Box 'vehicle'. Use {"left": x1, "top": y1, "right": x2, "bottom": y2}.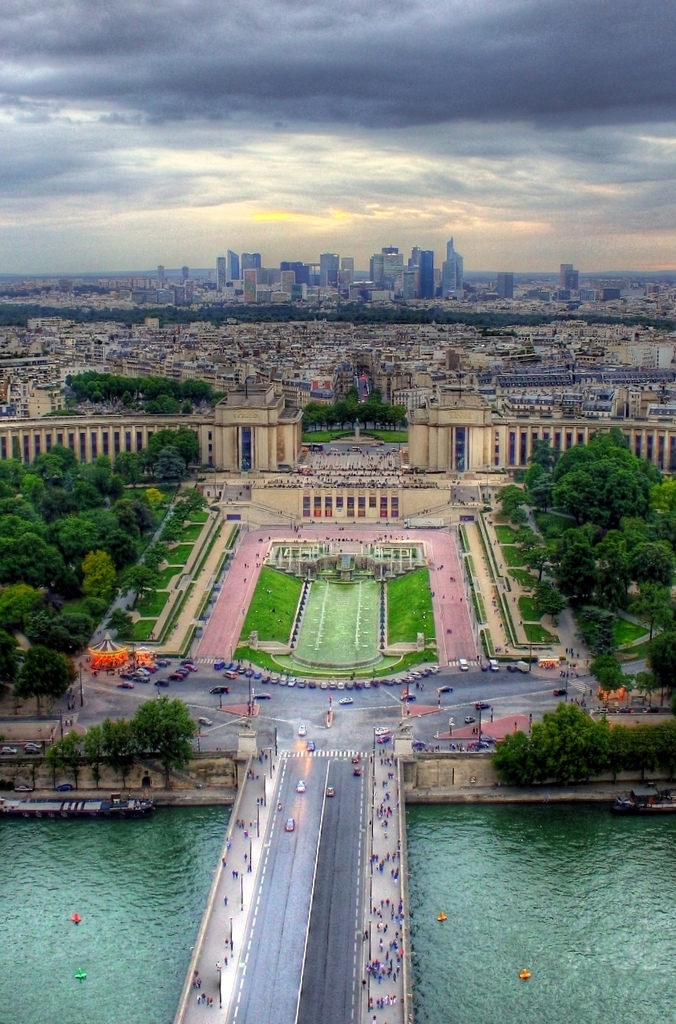
{"left": 505, "top": 658, "right": 533, "bottom": 672}.
